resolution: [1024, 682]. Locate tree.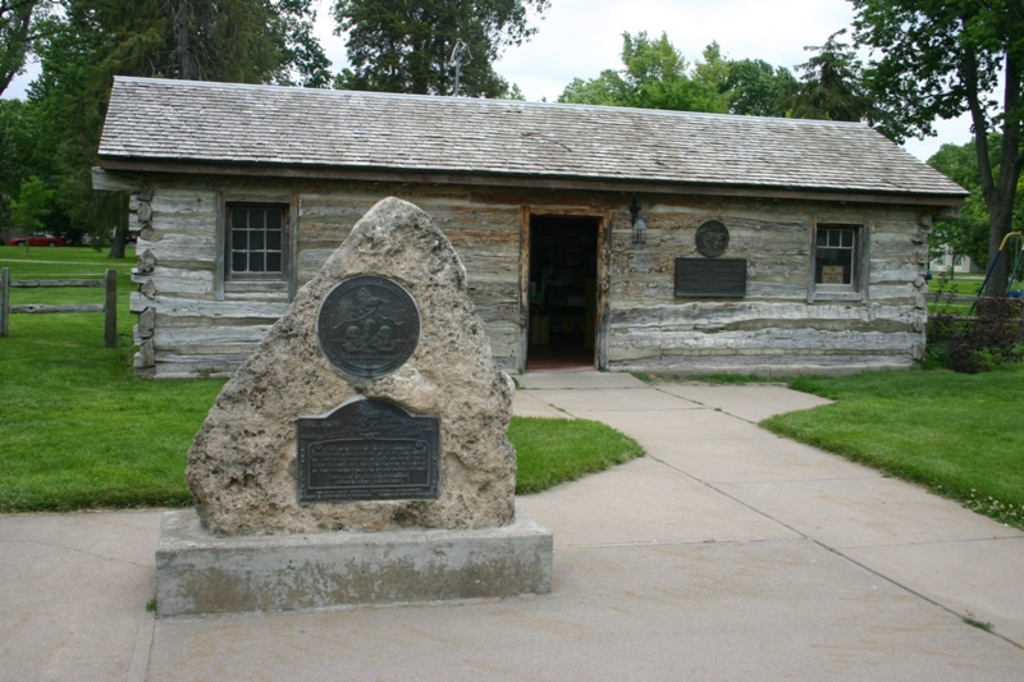
<box>562,27,722,111</box>.
